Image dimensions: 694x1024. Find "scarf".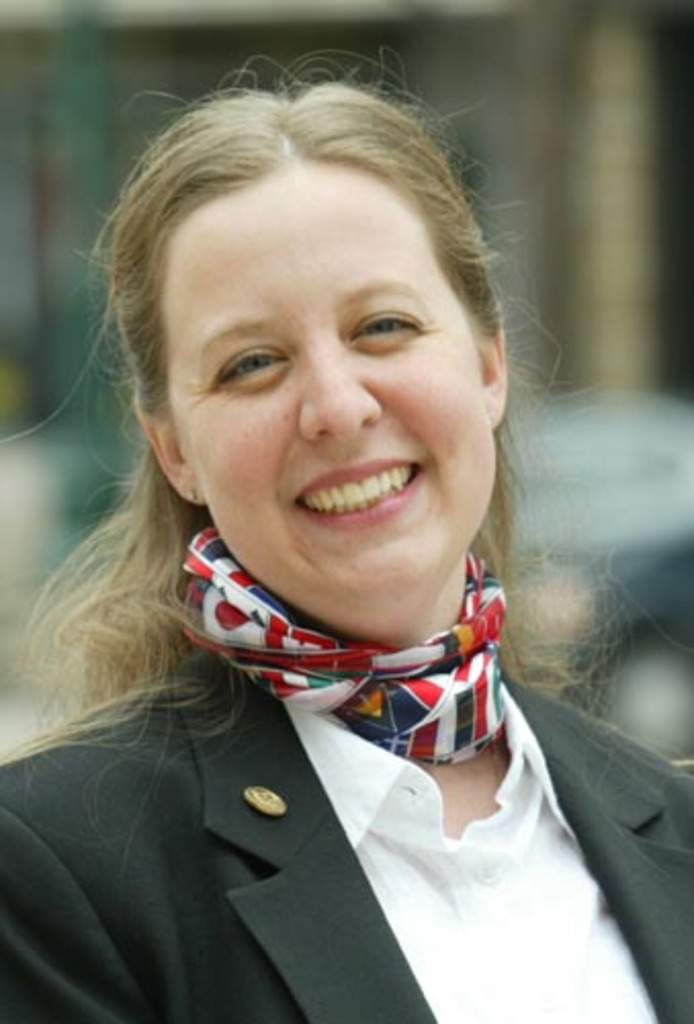
crop(180, 520, 500, 758).
